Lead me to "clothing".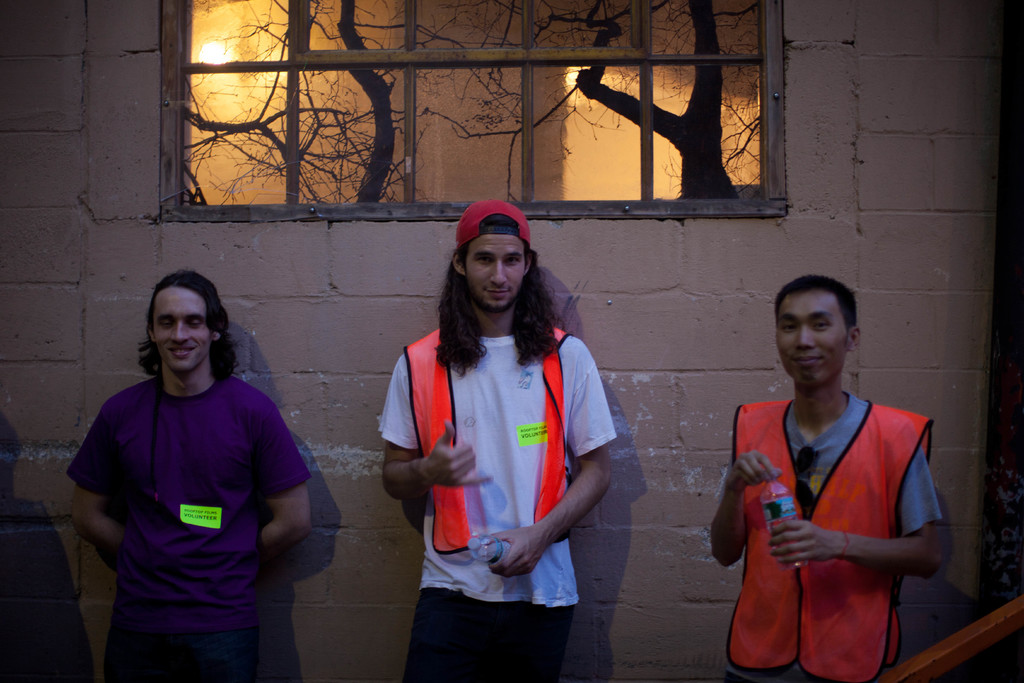
Lead to {"left": 65, "top": 370, "right": 313, "bottom": 680}.
